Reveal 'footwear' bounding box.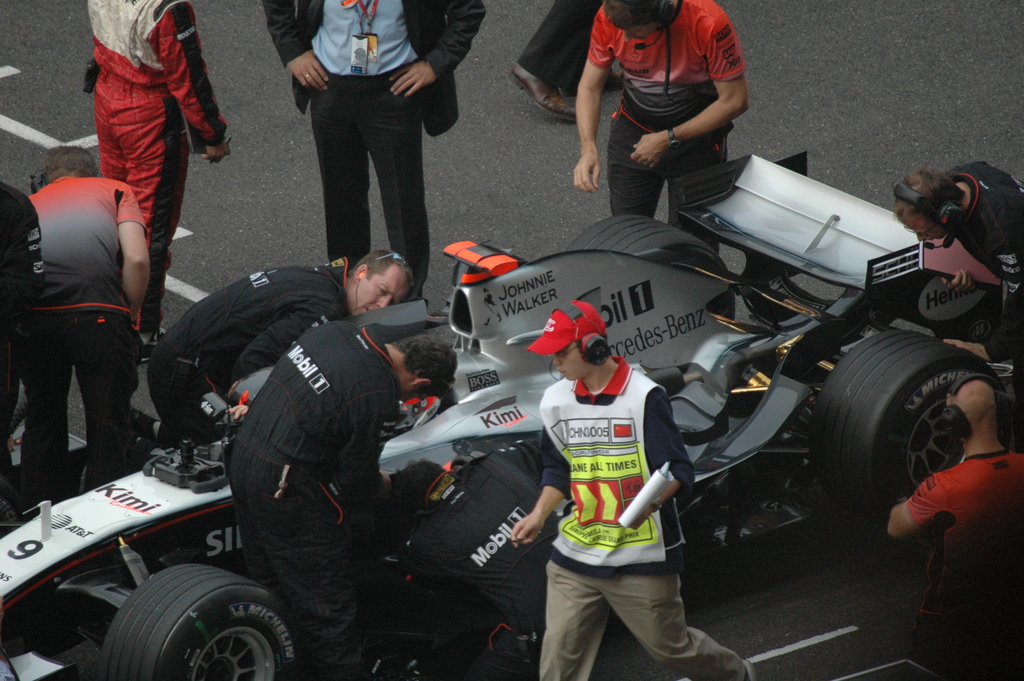
Revealed: (743,660,758,680).
